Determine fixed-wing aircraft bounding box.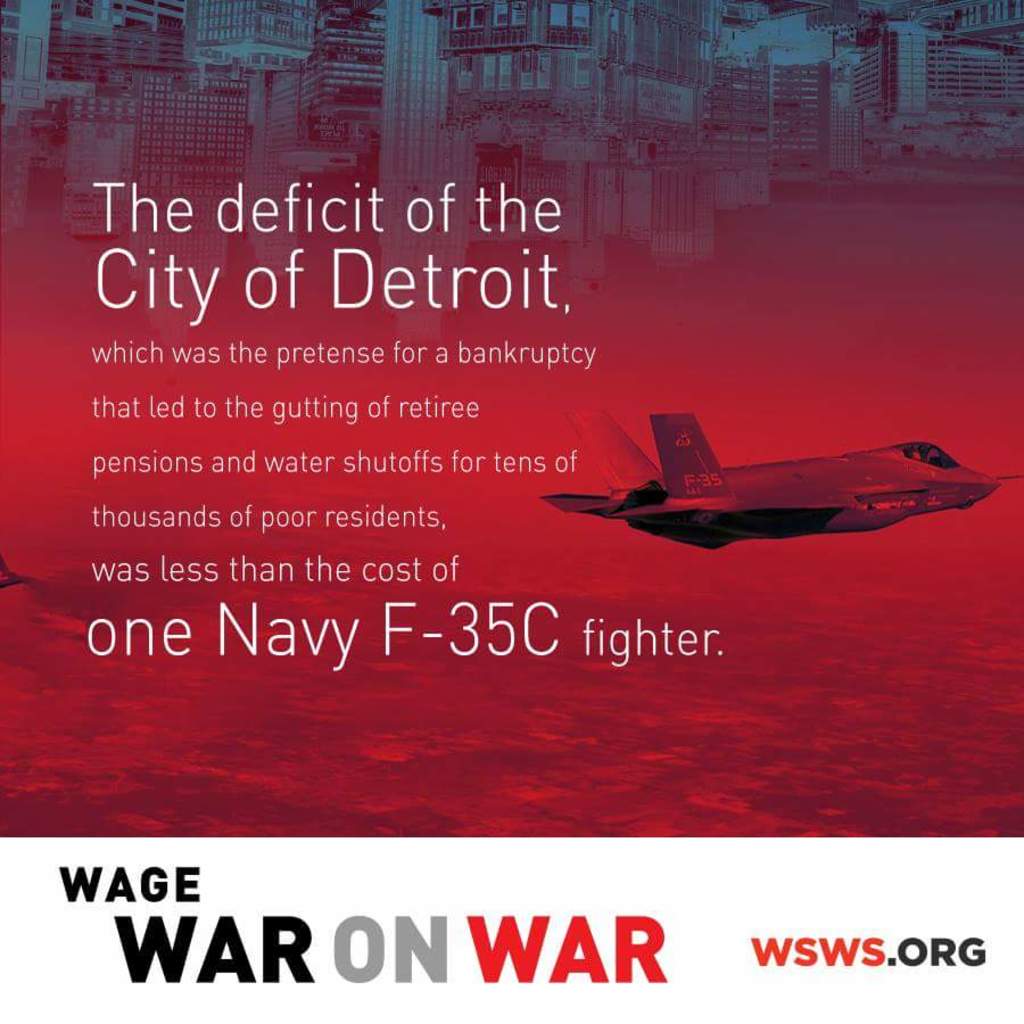
Determined: <bbox>543, 402, 1023, 555</bbox>.
